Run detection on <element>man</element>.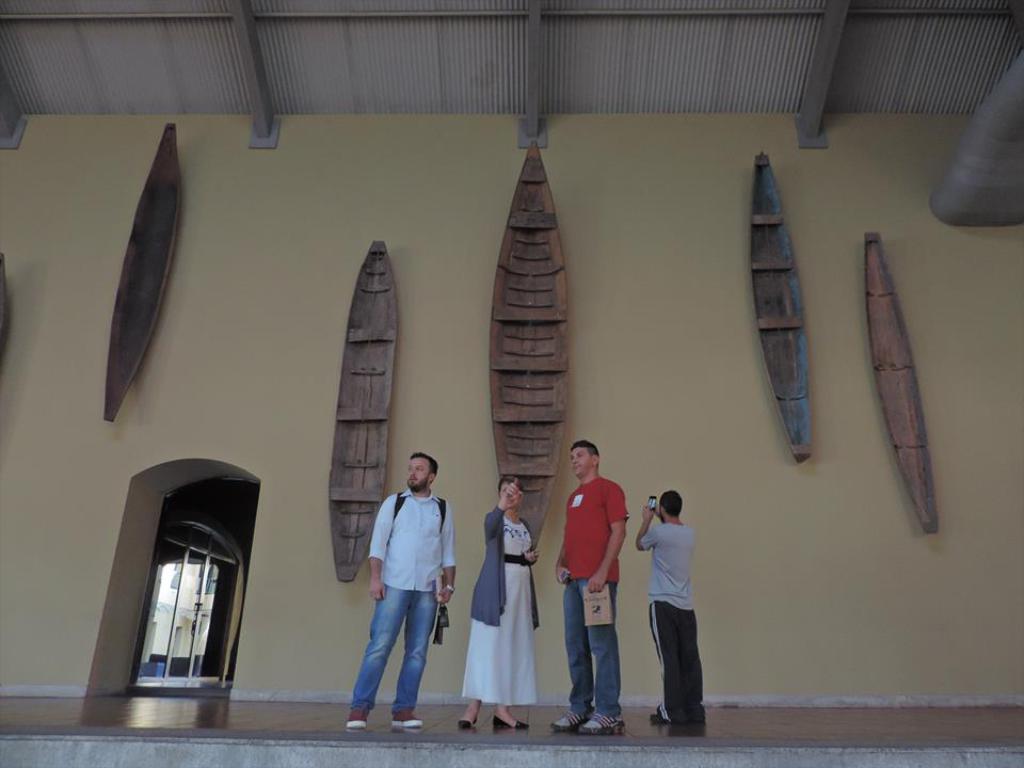
Result: <region>655, 480, 710, 729</region>.
